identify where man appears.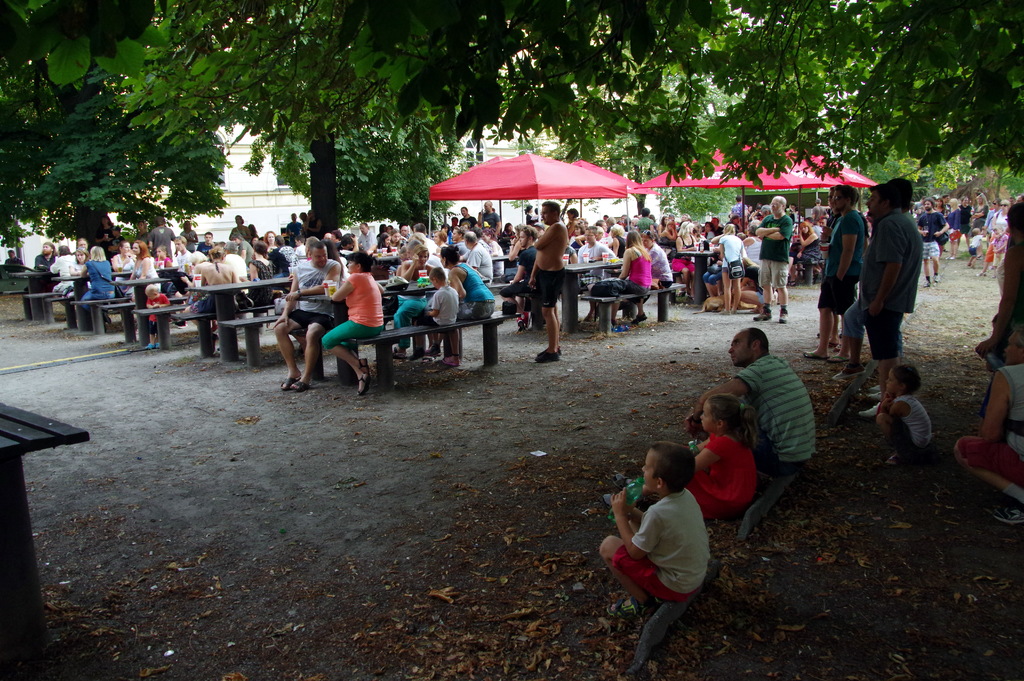
Appears at (578,227,617,320).
